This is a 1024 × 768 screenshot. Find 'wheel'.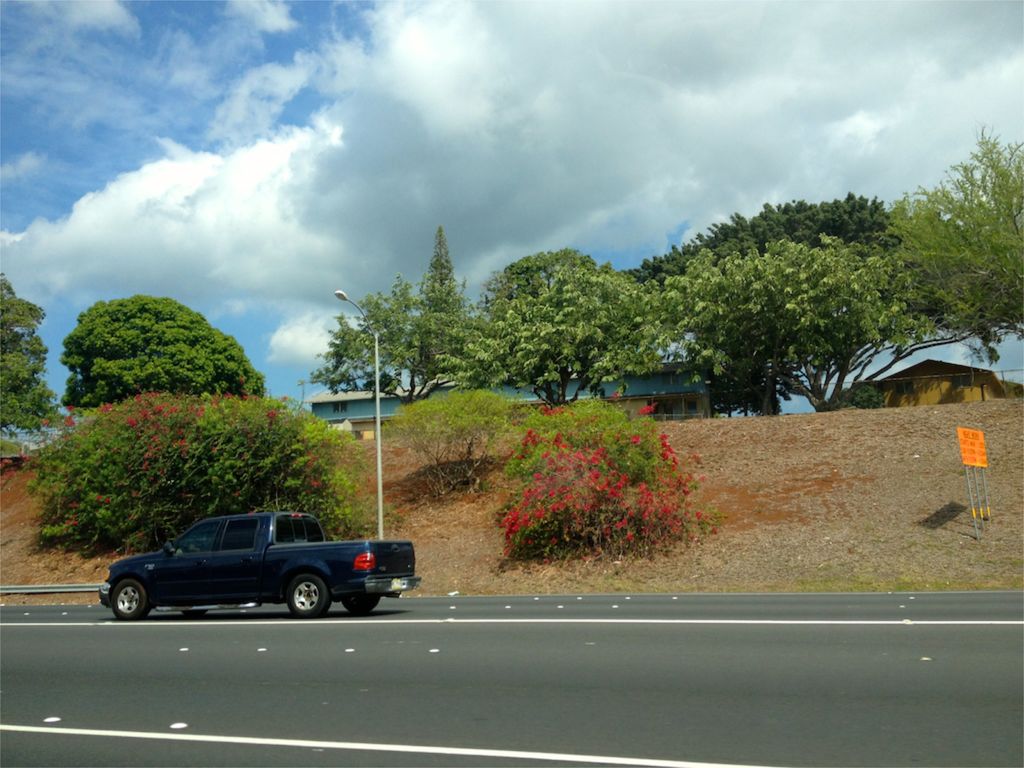
Bounding box: left=285, top=577, right=334, bottom=621.
